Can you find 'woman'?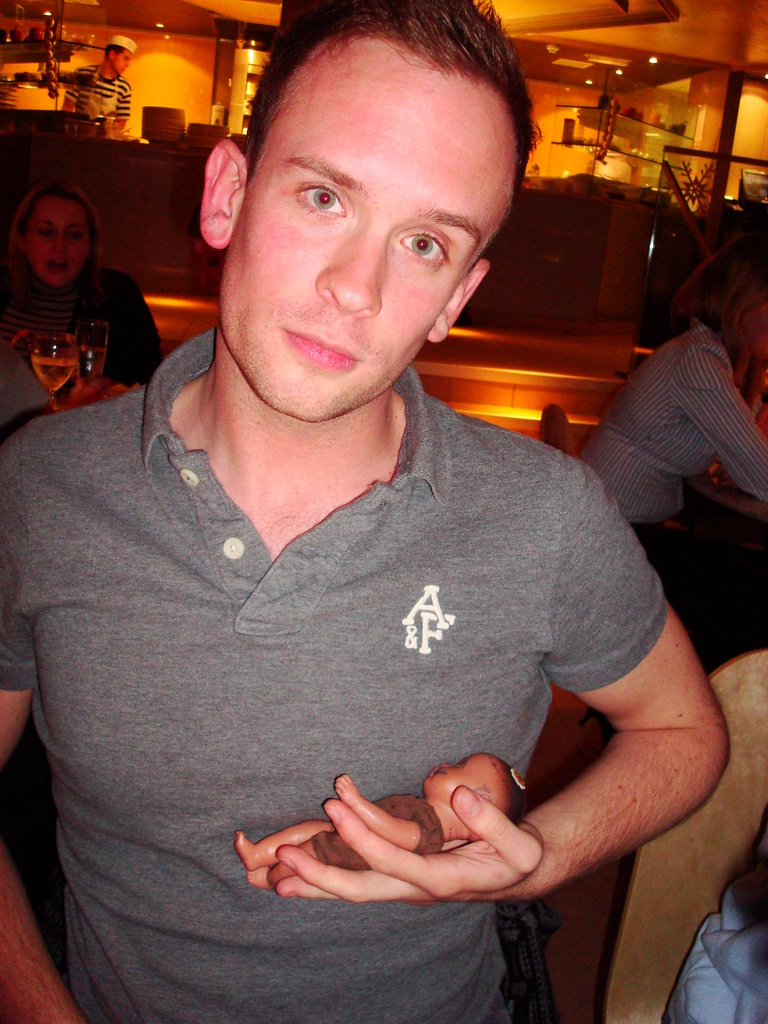
Yes, bounding box: 579/231/767/742.
